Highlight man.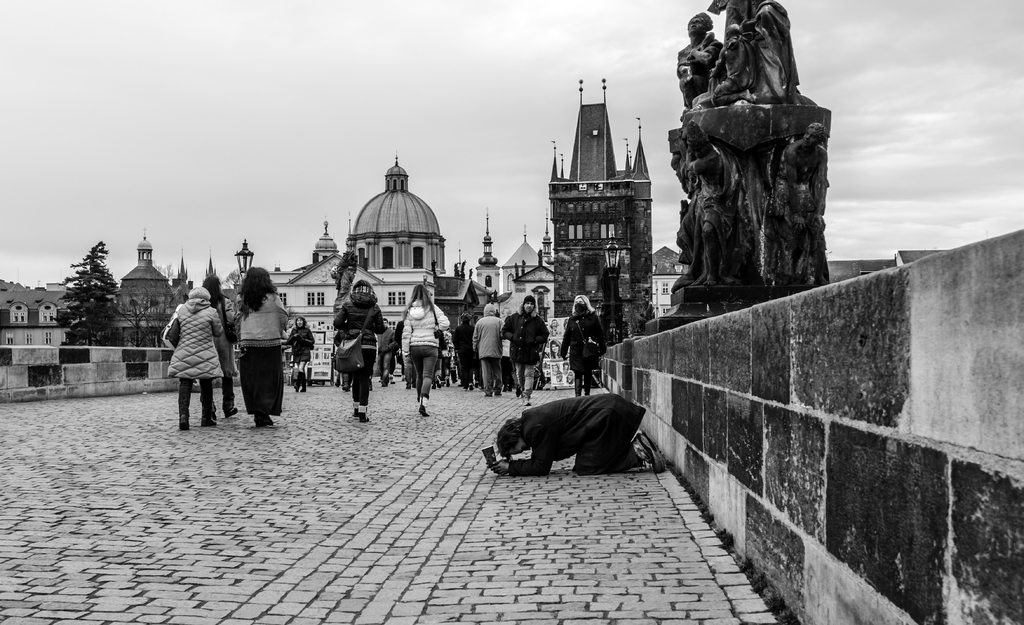
Highlighted region: rect(777, 121, 827, 284).
